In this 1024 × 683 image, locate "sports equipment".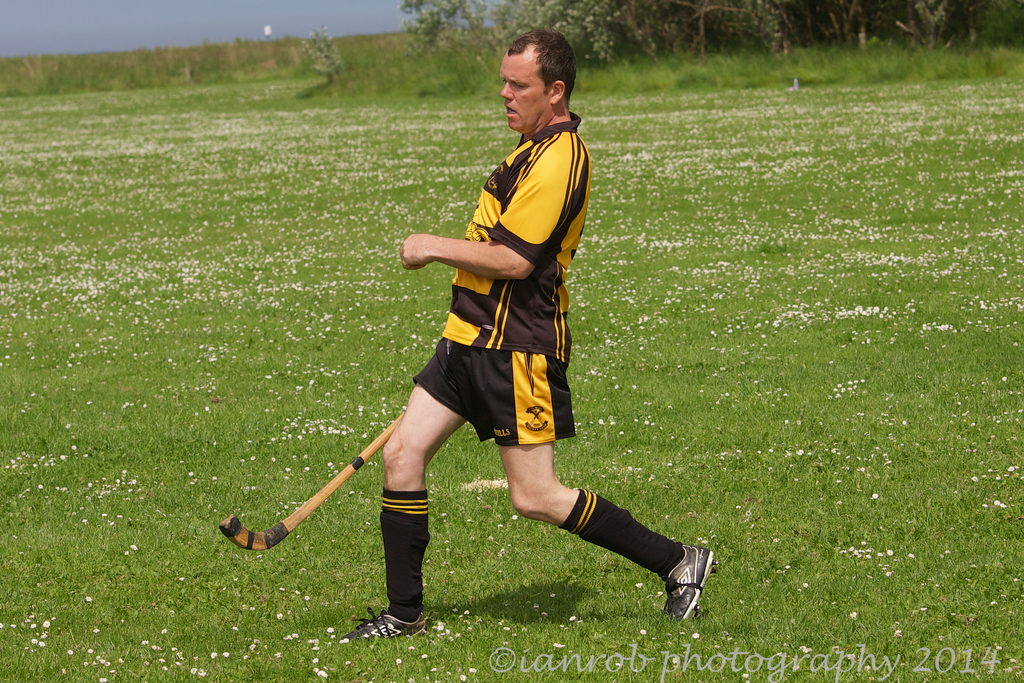
Bounding box: locate(341, 606, 427, 643).
